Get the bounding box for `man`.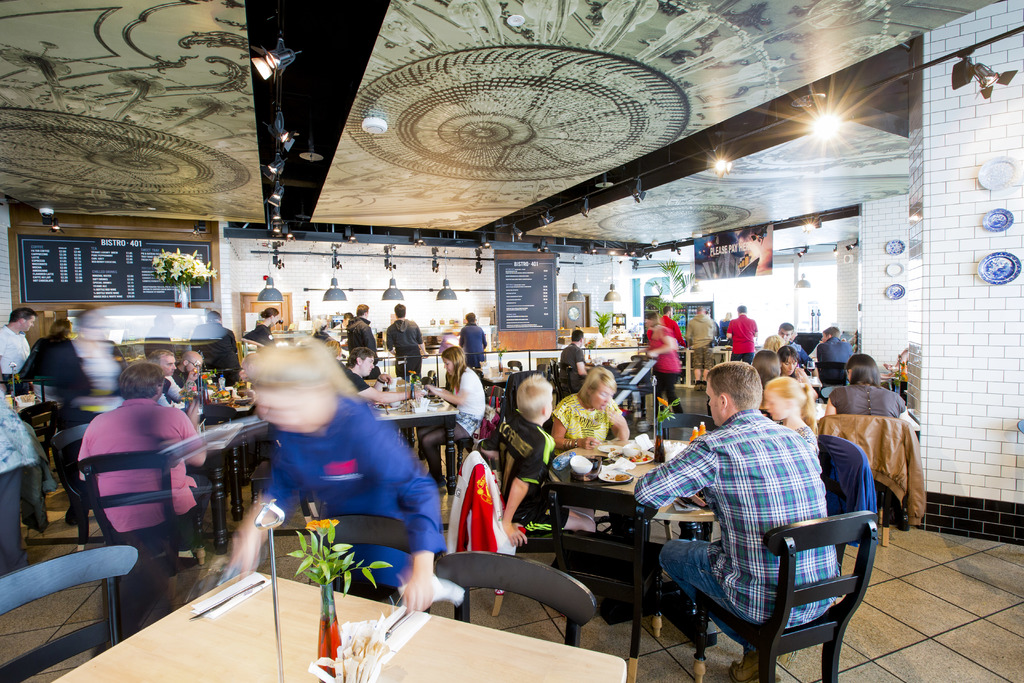
Rect(389, 306, 422, 380).
